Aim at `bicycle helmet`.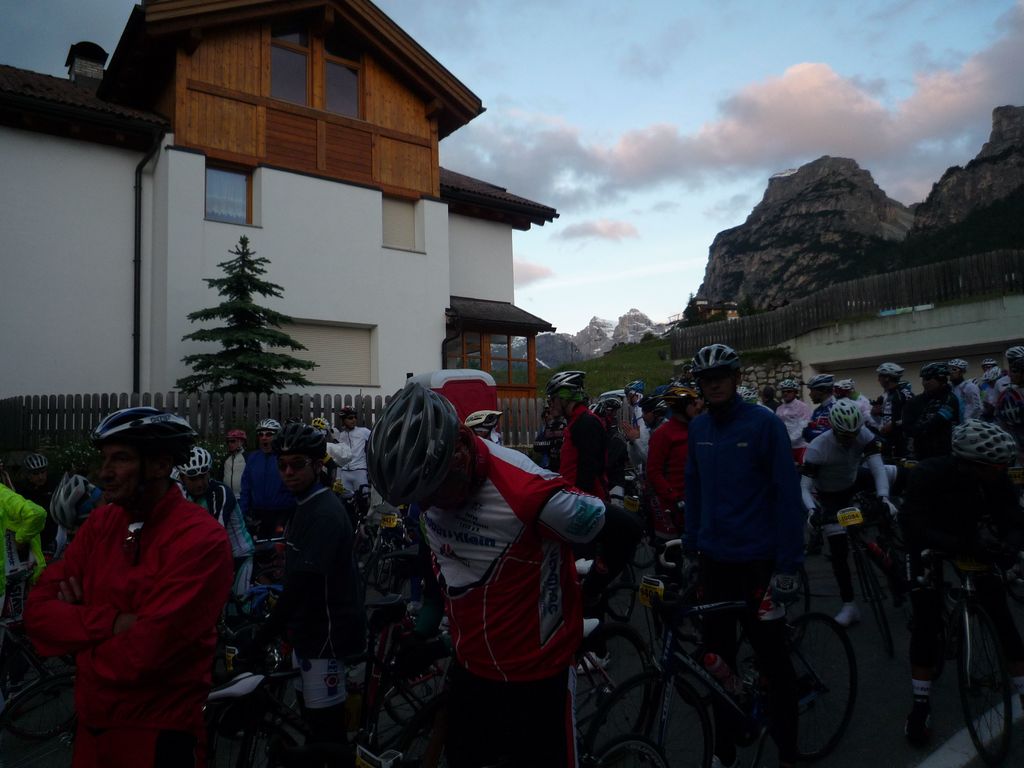
Aimed at region(95, 404, 193, 454).
